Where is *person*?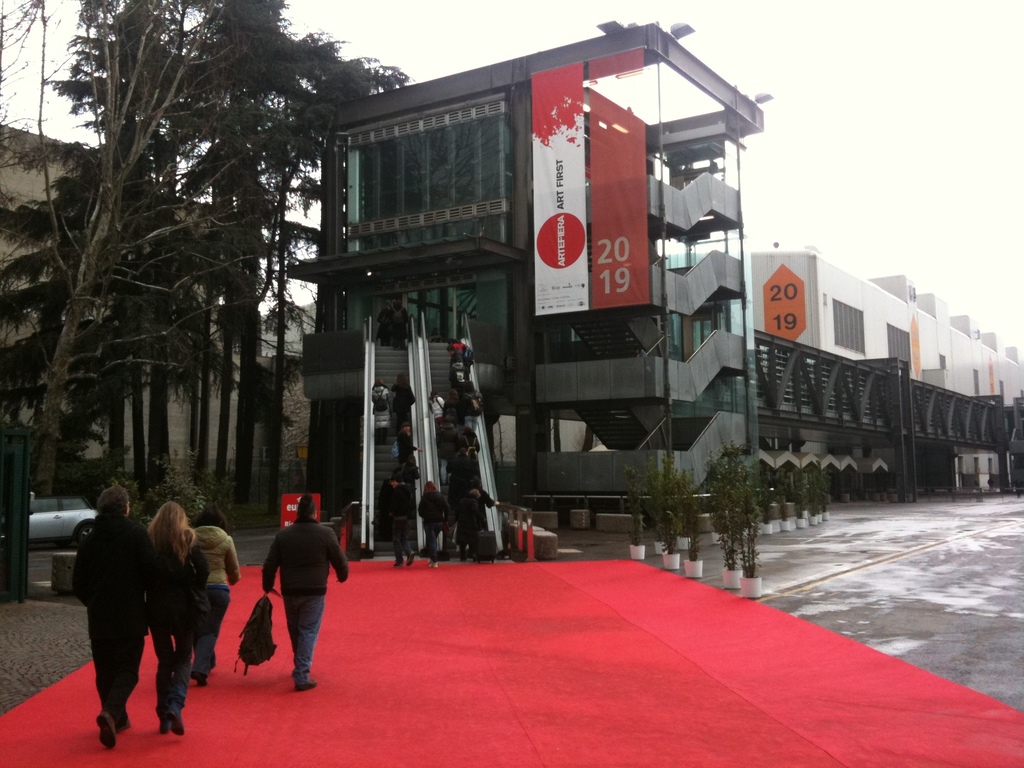
249,497,331,690.
